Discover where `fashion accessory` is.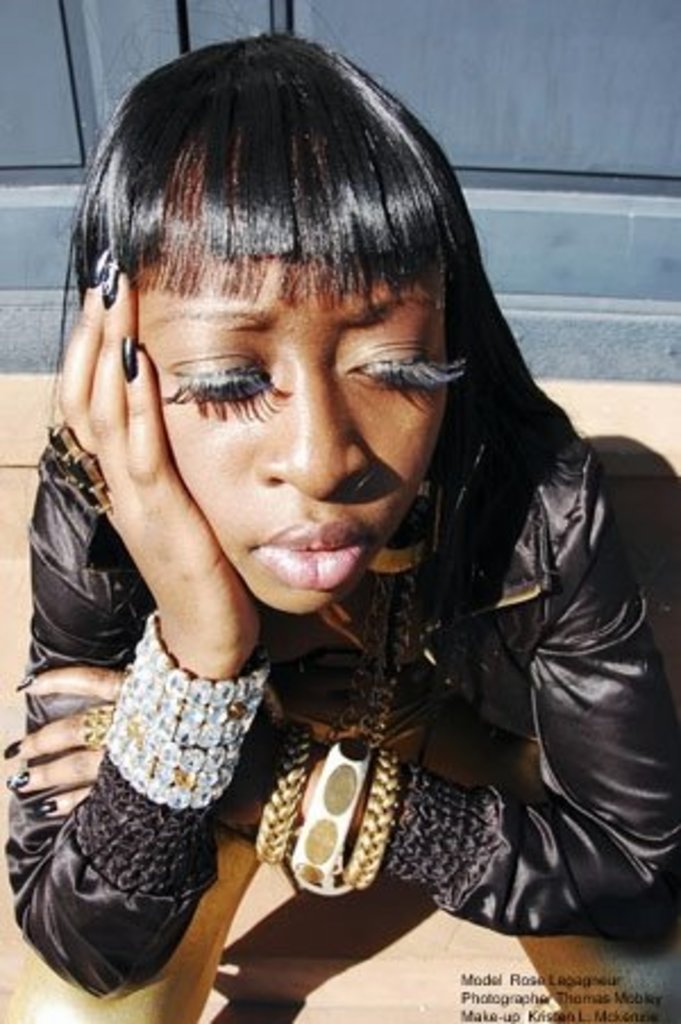
Discovered at left=102, top=254, right=118, bottom=304.
